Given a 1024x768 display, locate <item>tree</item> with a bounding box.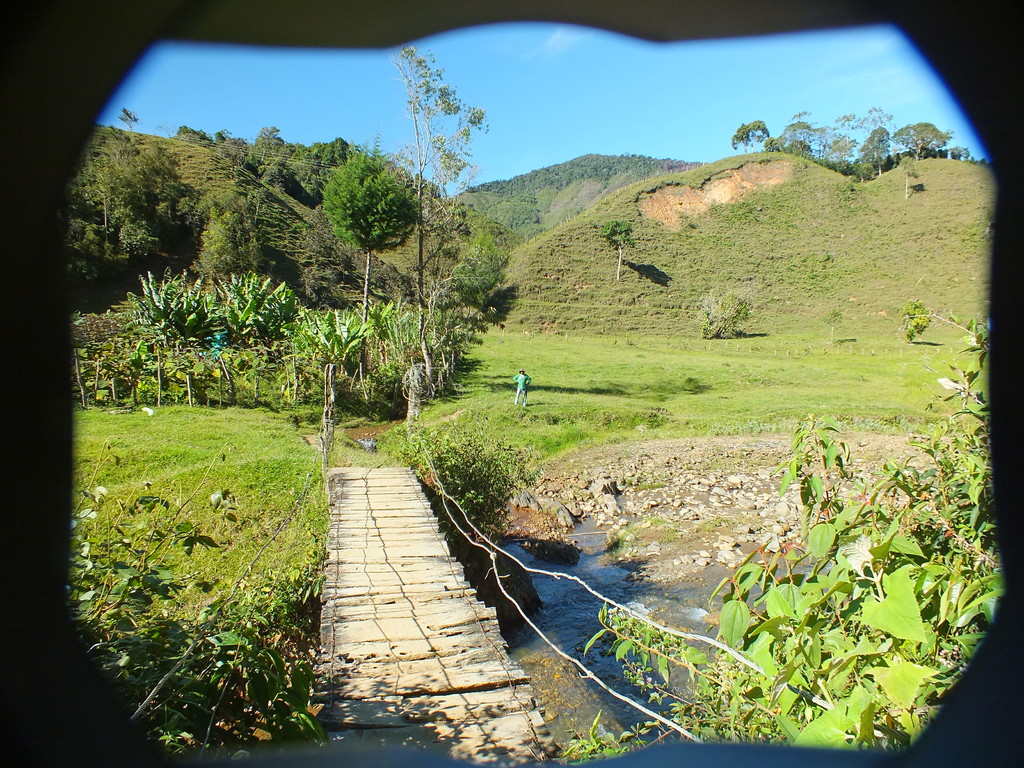
Located: locate(893, 300, 929, 343).
